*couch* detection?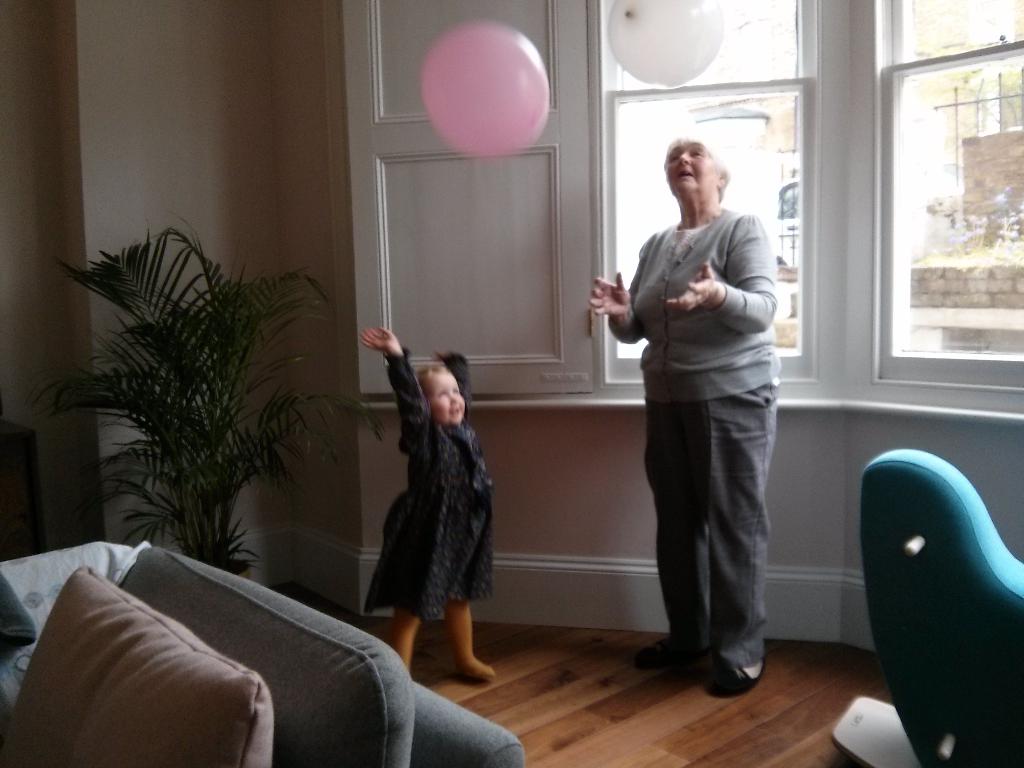
(left=0, top=517, right=537, bottom=767)
